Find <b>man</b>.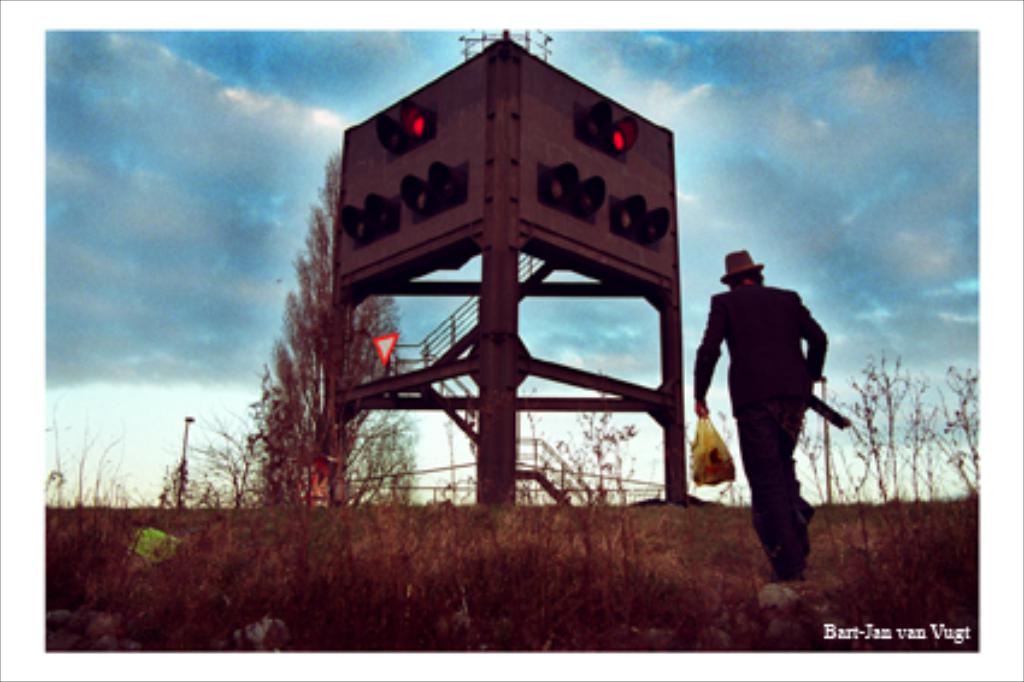
left=696, top=241, right=851, bottom=576.
